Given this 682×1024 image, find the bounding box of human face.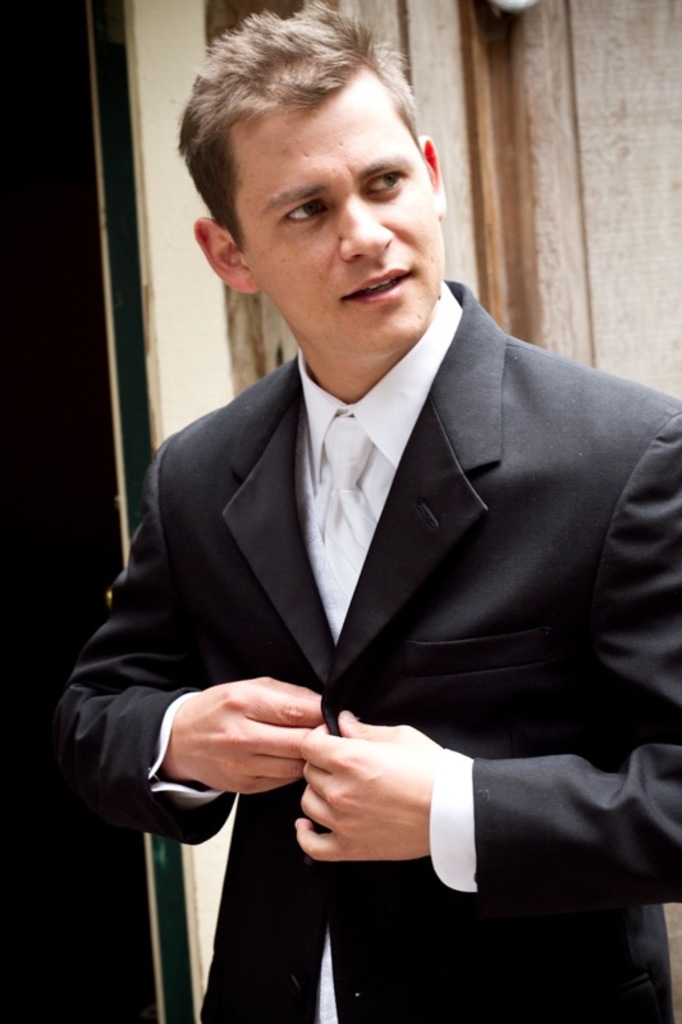
region(233, 92, 434, 353).
